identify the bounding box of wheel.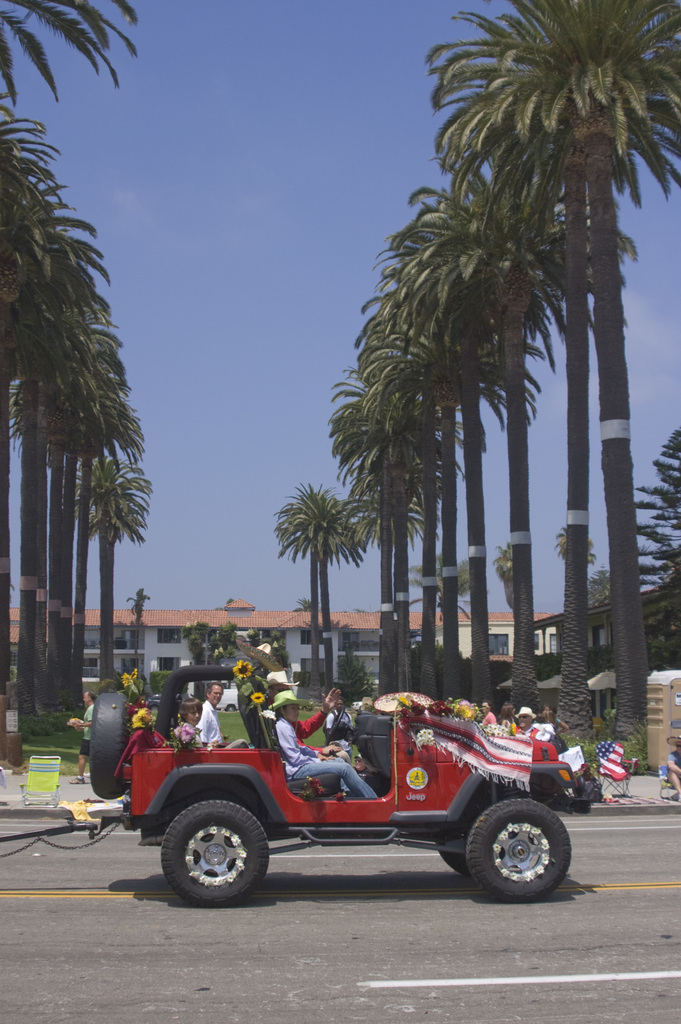
(x1=470, y1=798, x2=575, y2=901).
